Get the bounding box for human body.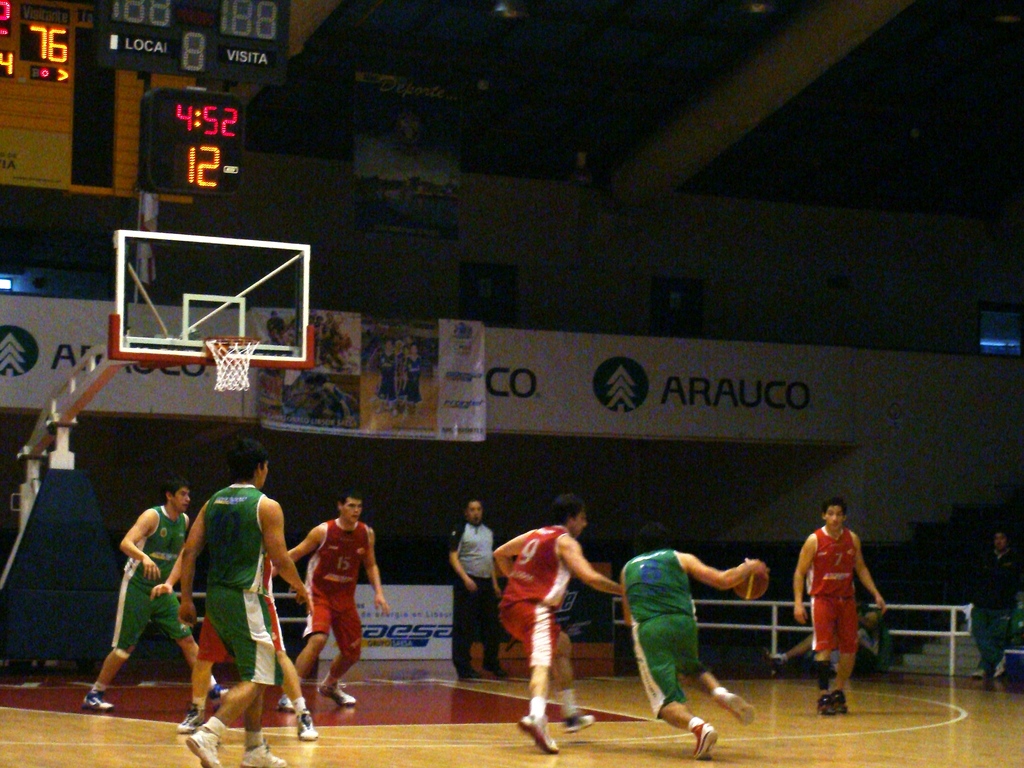
locate(273, 499, 372, 723).
